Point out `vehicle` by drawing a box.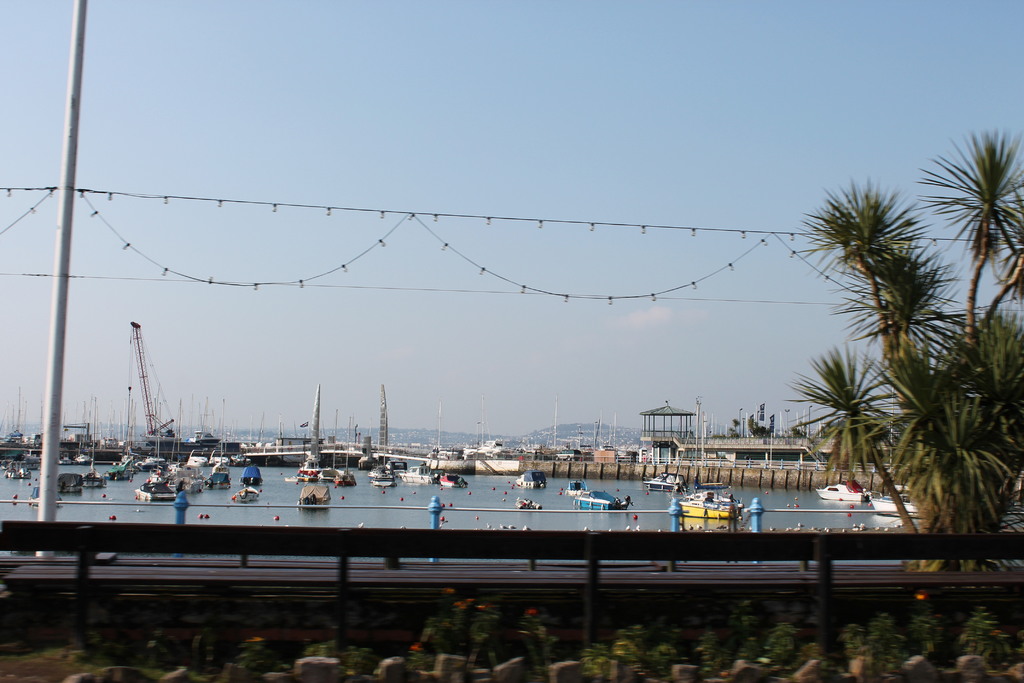
BBox(672, 396, 743, 522).
